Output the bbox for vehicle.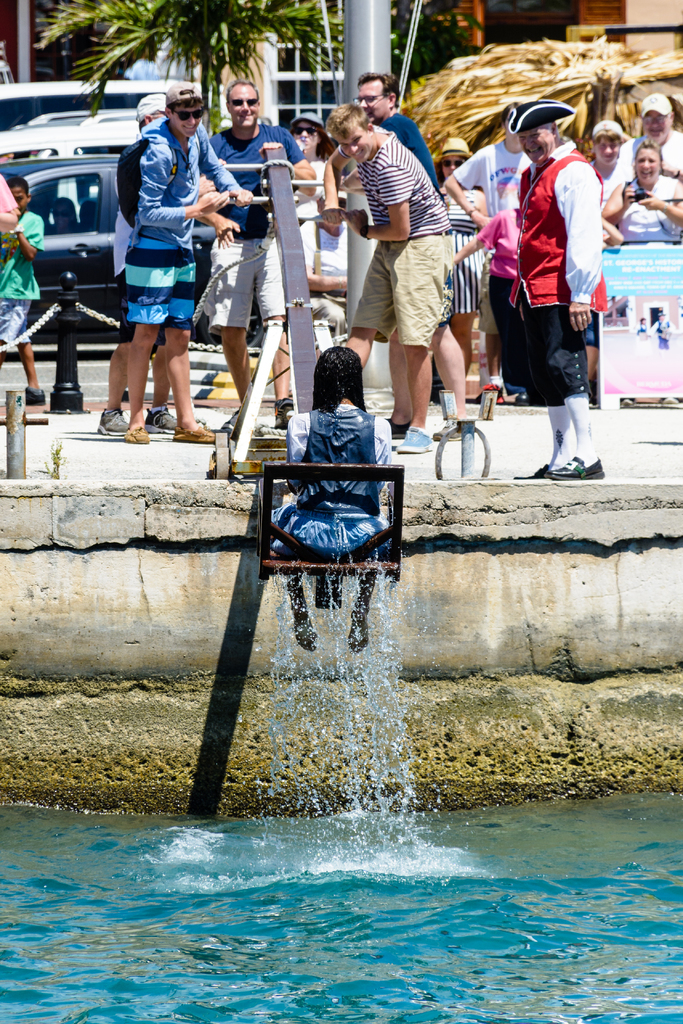
bbox=[0, 109, 147, 165].
